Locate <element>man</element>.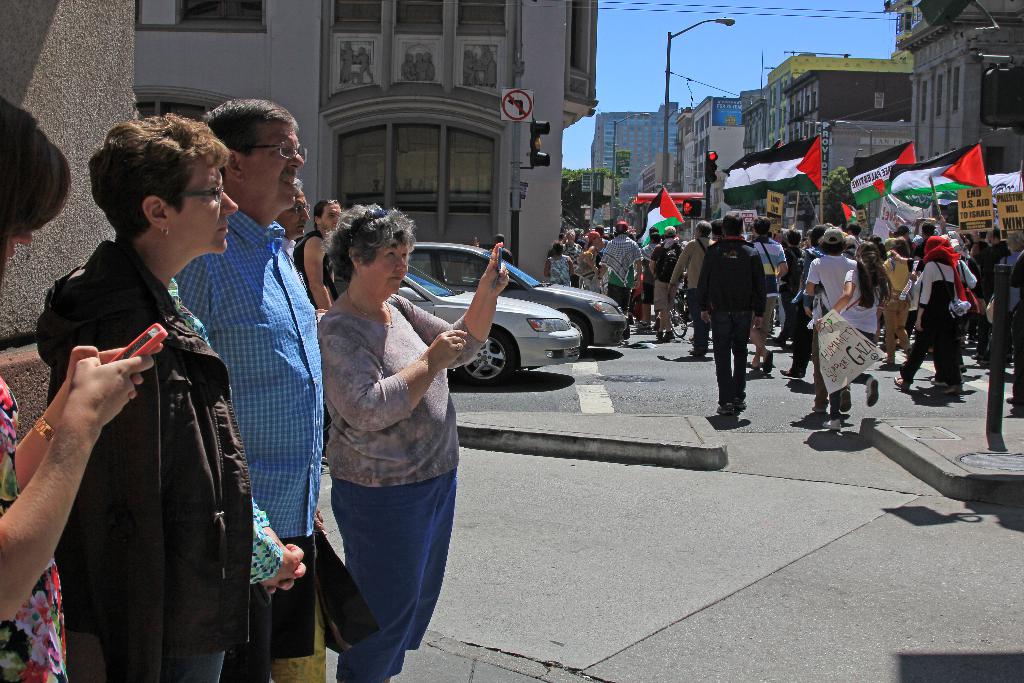
Bounding box: [x1=302, y1=197, x2=349, y2=310].
